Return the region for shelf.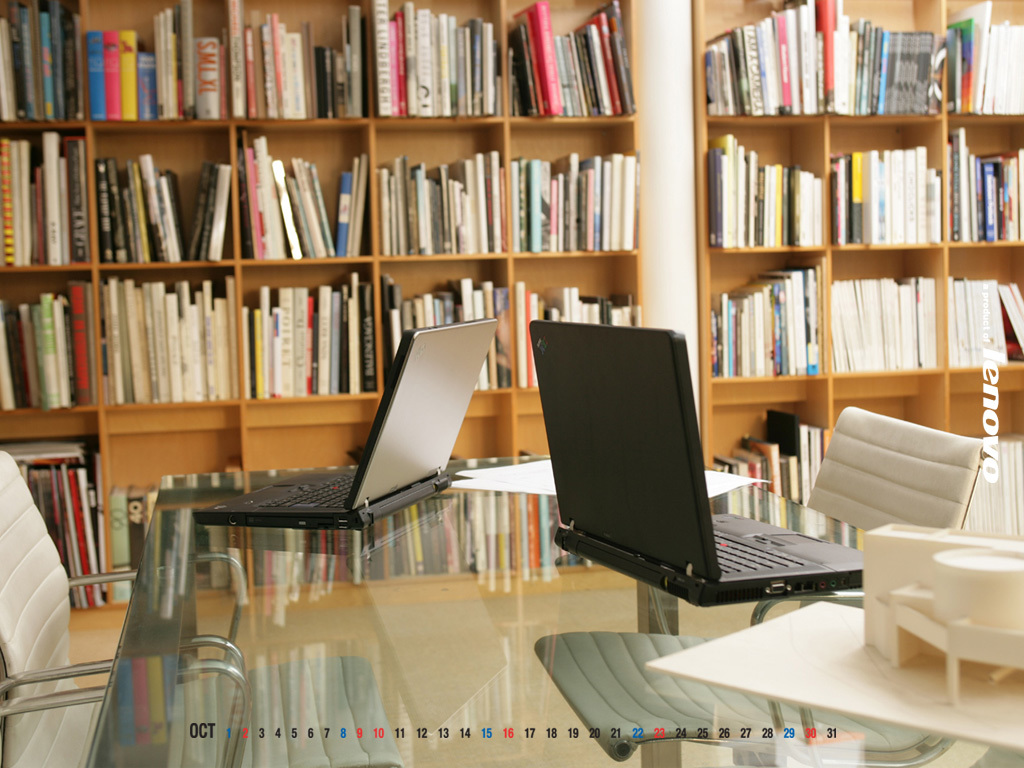
510, 120, 638, 257.
